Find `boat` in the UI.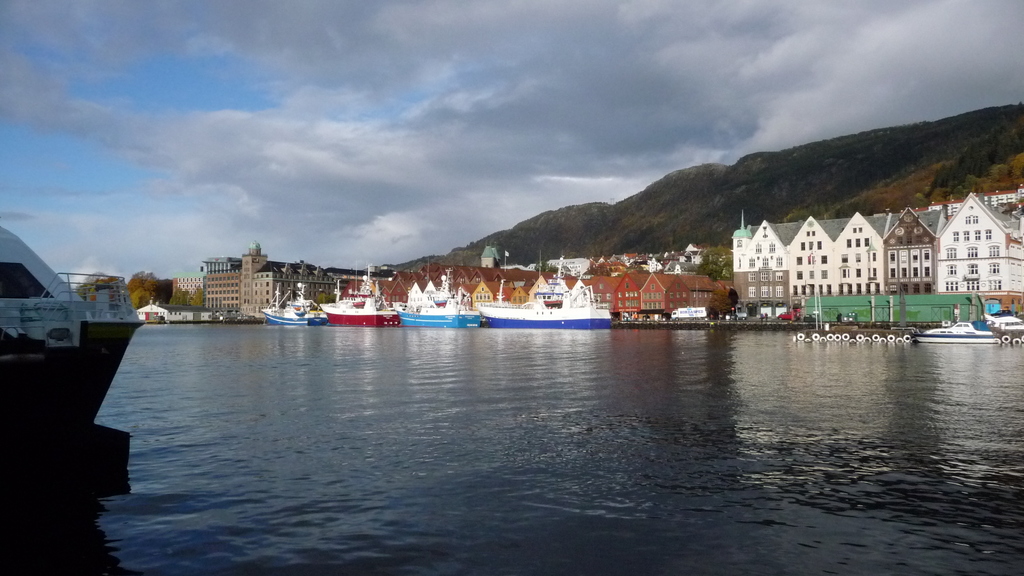
UI element at bbox=[321, 279, 400, 326].
